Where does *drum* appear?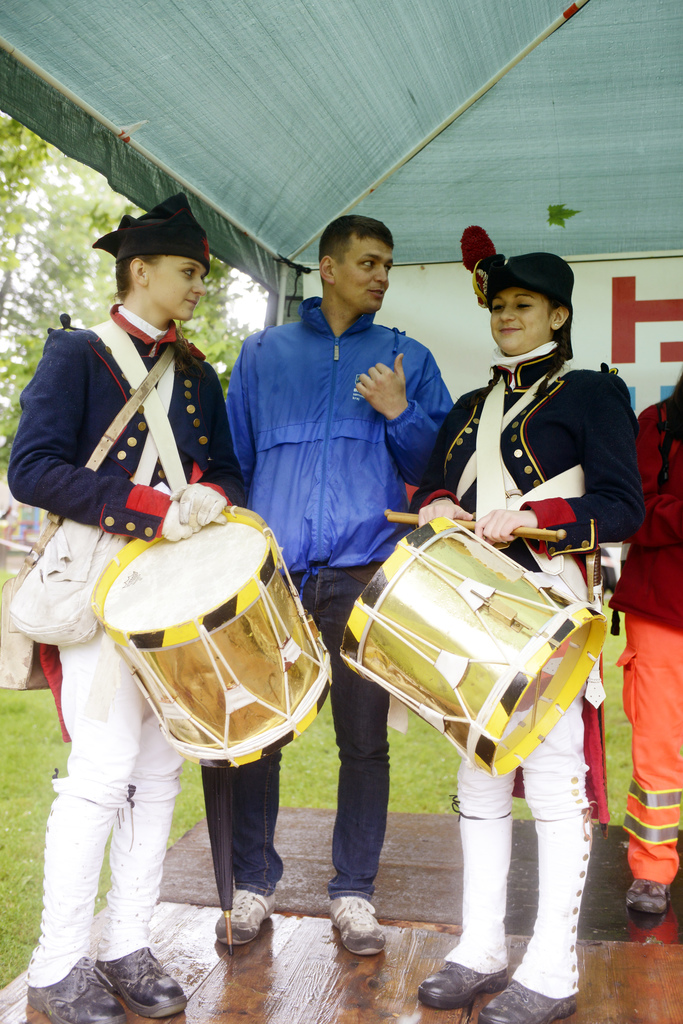
Appears at crop(88, 514, 337, 777).
